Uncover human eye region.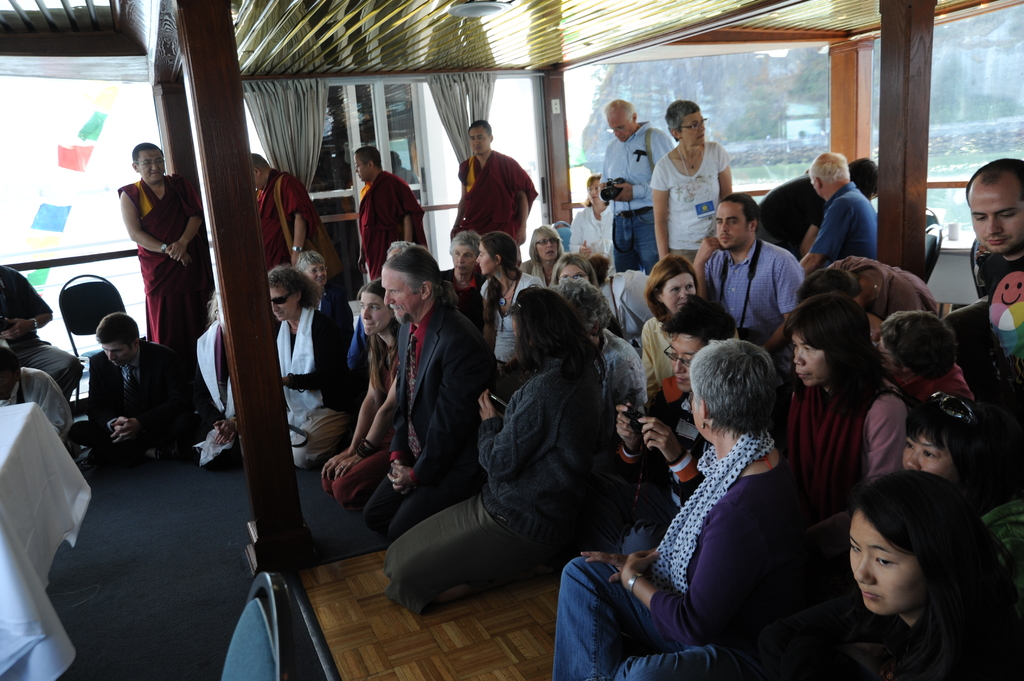
Uncovered: bbox=[101, 346, 111, 357].
